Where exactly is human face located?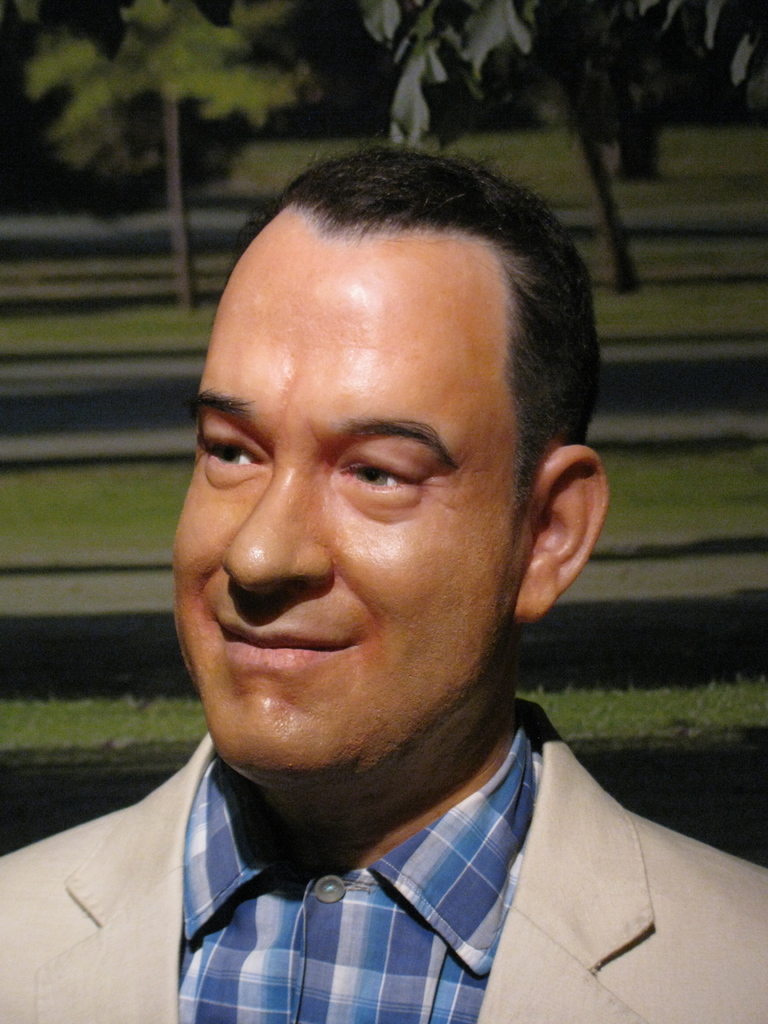
Its bounding box is {"left": 170, "top": 219, "right": 516, "bottom": 770}.
